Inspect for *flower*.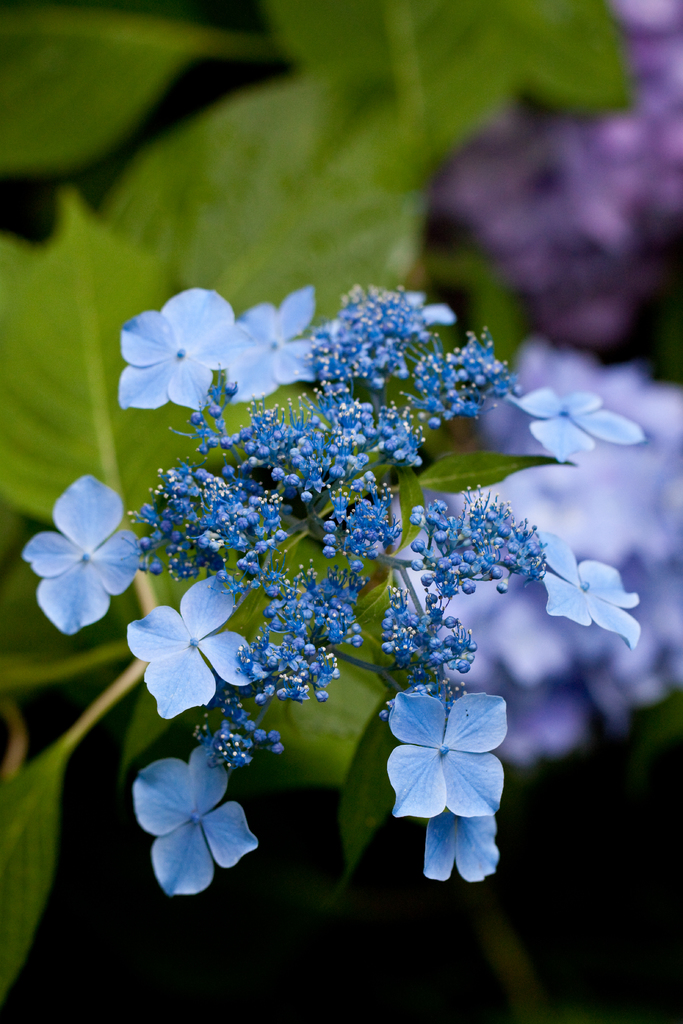
Inspection: l=124, t=575, r=258, b=719.
